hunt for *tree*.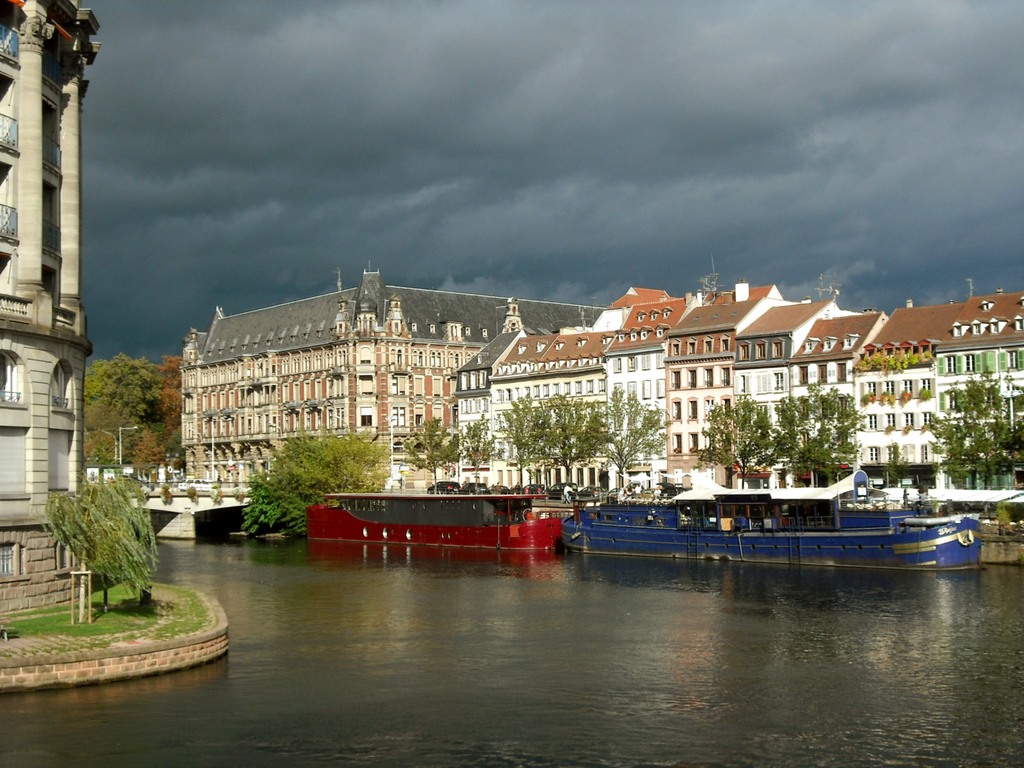
Hunted down at [698,394,783,492].
